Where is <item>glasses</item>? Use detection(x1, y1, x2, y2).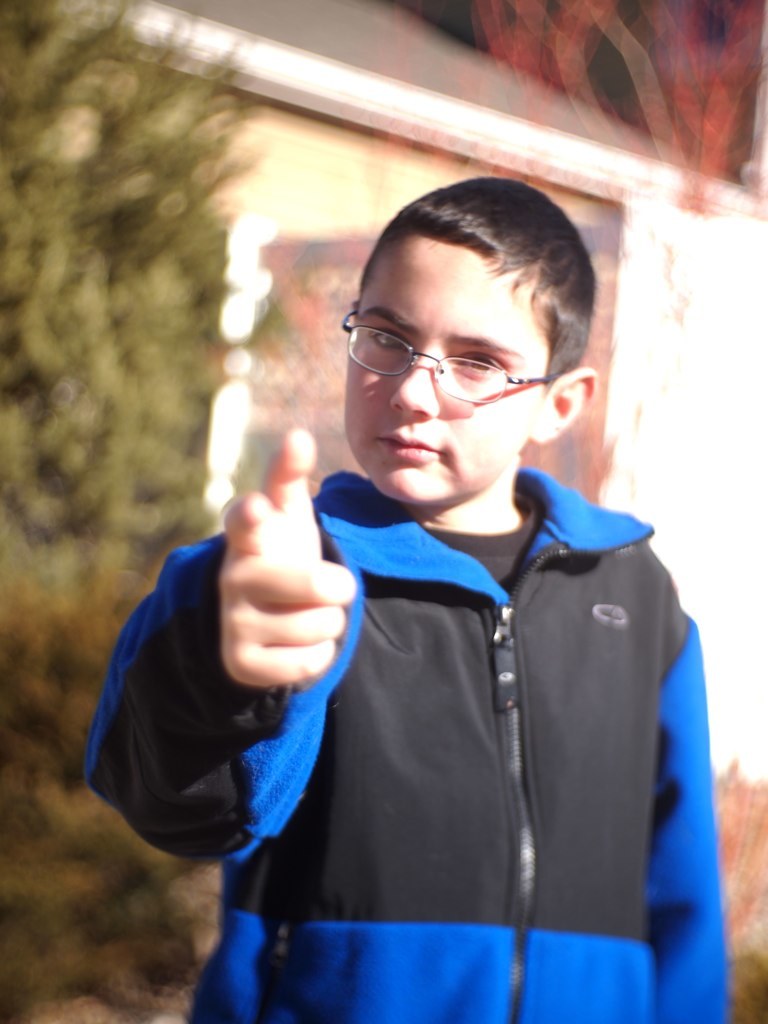
detection(345, 308, 547, 406).
